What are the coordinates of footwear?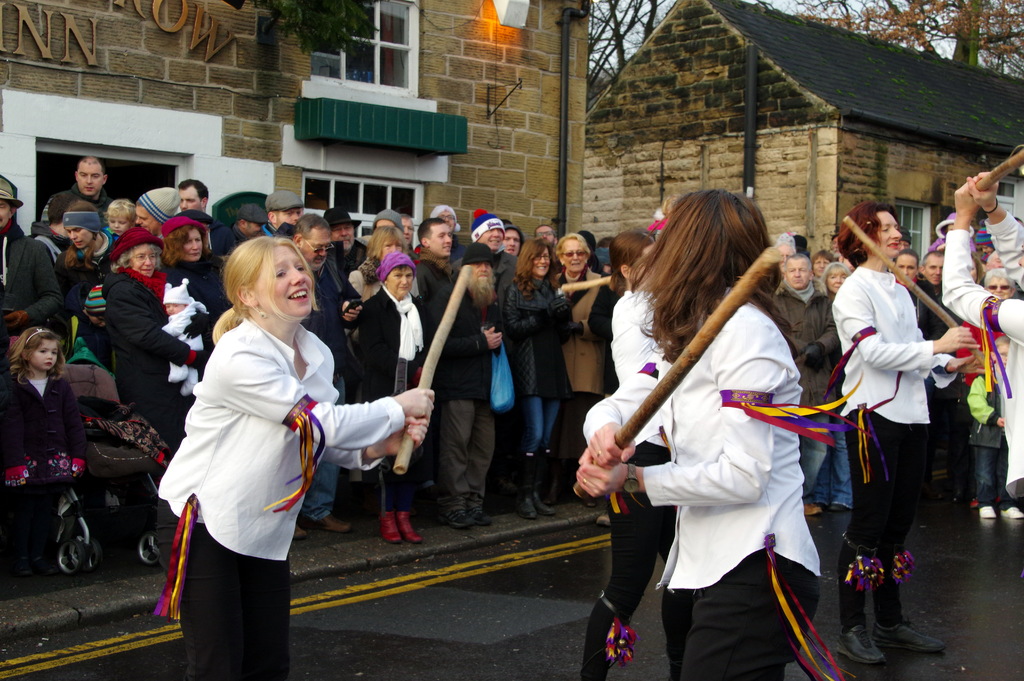
Rect(998, 503, 1023, 524).
